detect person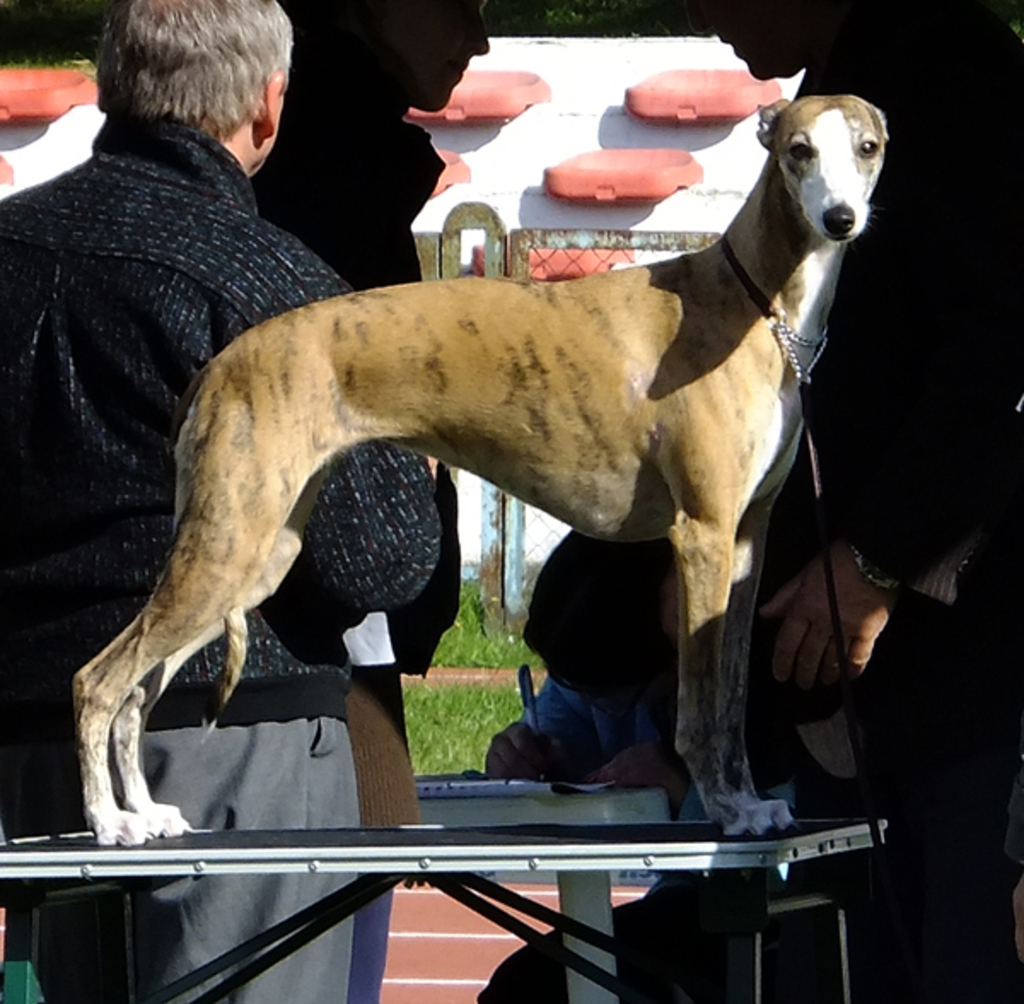
x1=700 y1=0 x2=1022 y2=1002
